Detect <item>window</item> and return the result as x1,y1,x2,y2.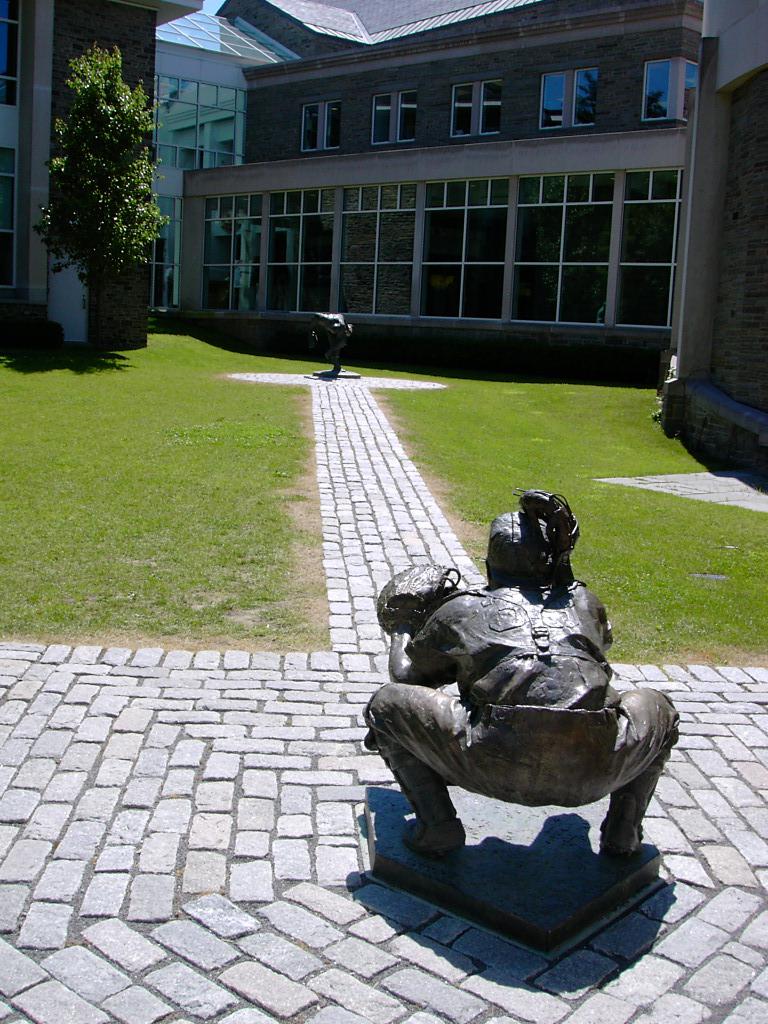
202,192,264,313.
